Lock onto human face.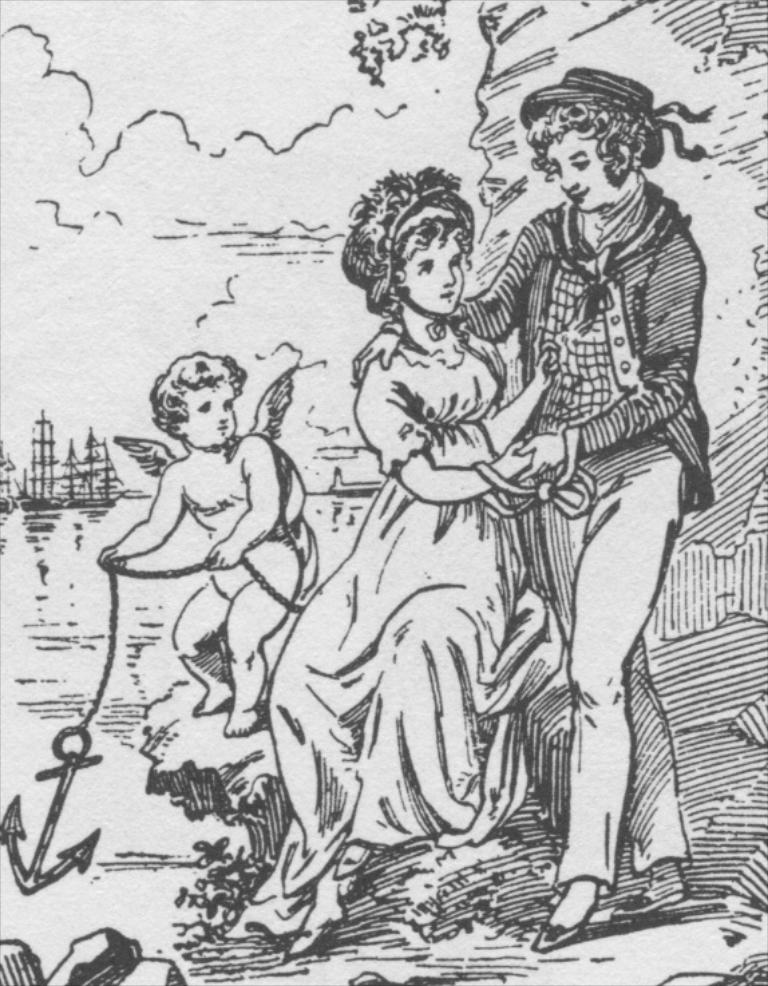
Locked: (179, 384, 233, 444).
